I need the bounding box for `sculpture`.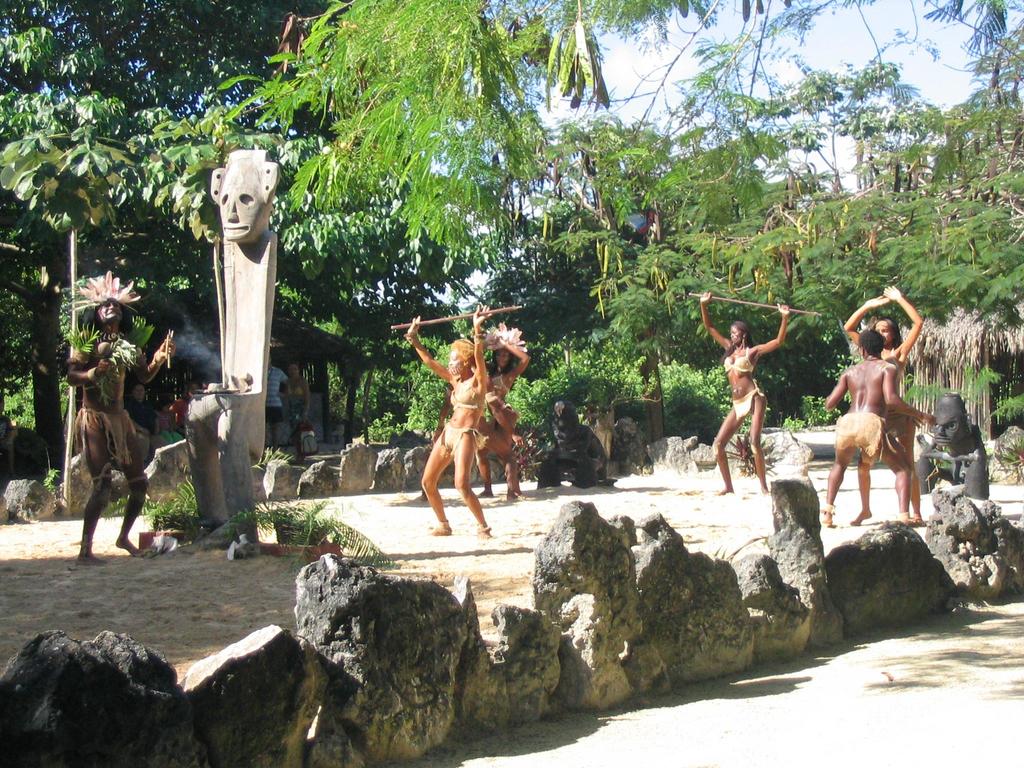
Here it is: pyautogui.locateOnScreen(173, 124, 283, 558).
